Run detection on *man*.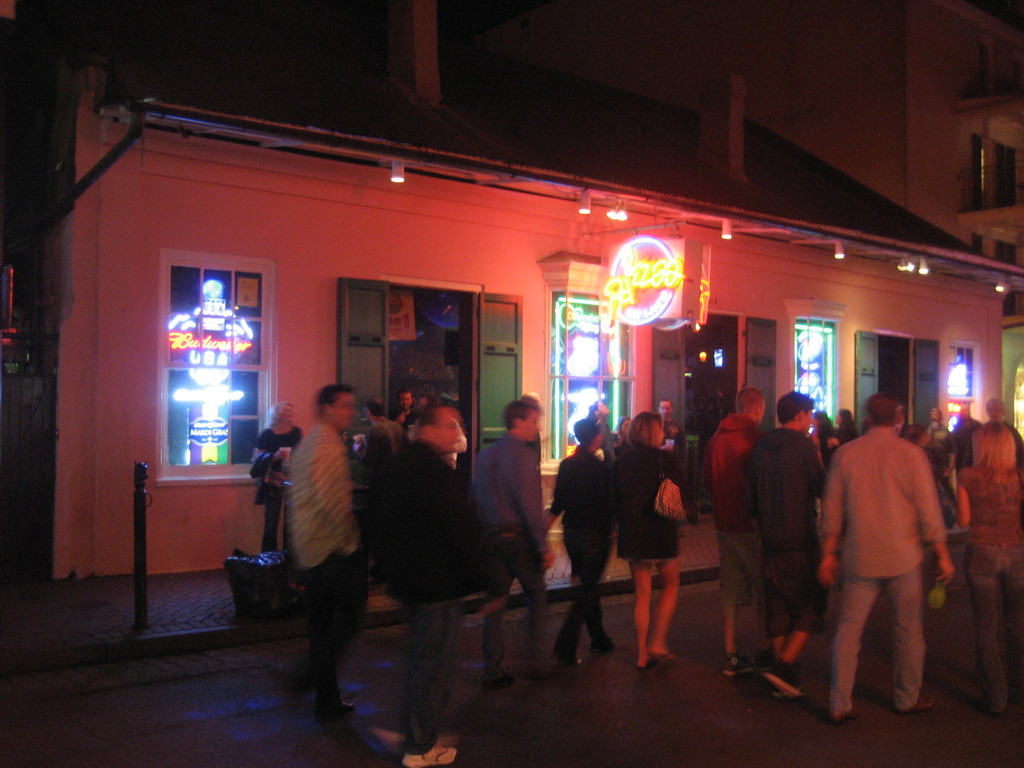
Result: (374, 401, 506, 767).
